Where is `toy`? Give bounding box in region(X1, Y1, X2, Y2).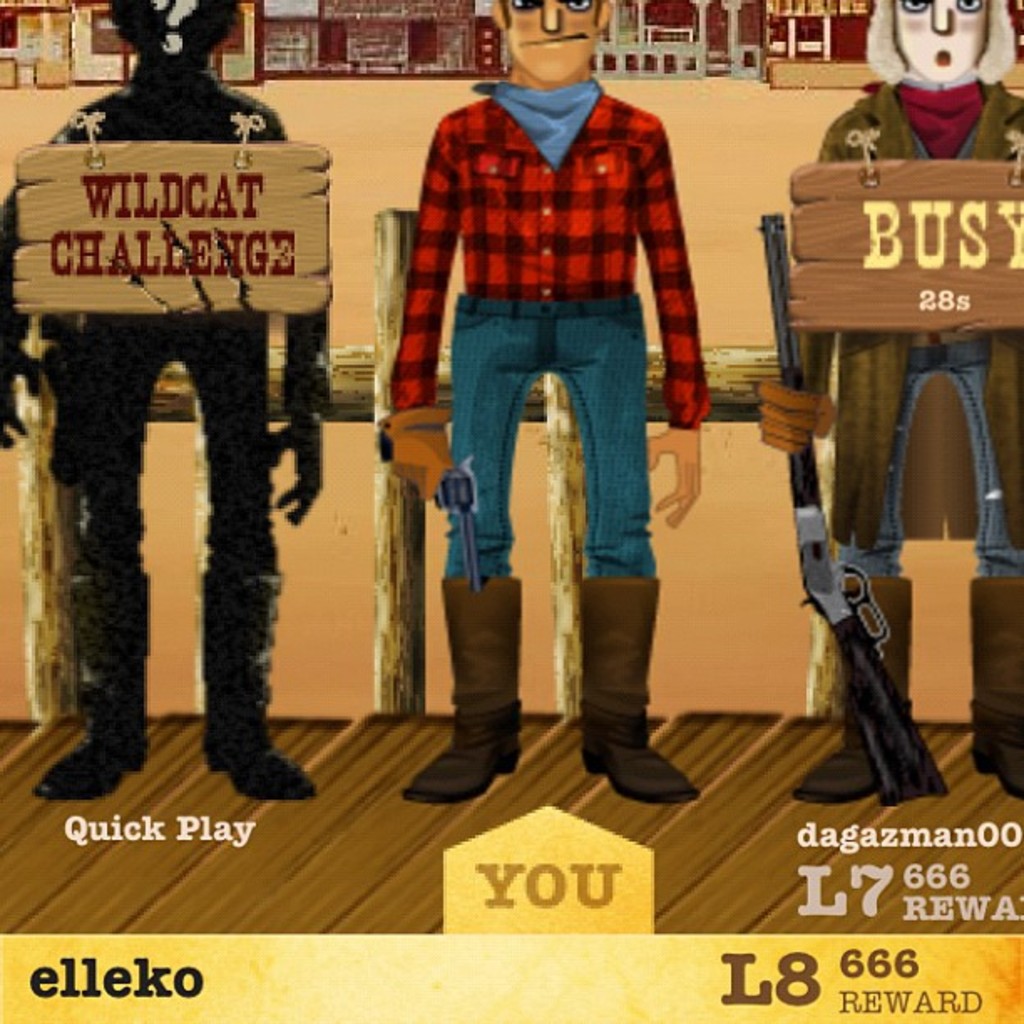
region(0, 0, 323, 806).
